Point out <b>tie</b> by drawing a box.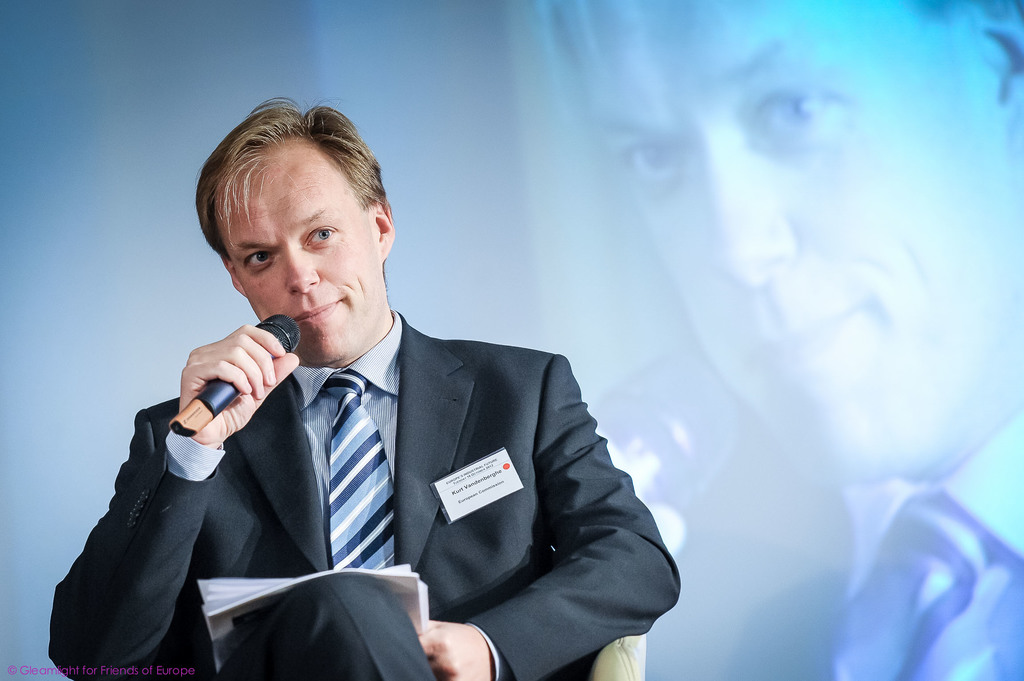
[x1=876, y1=493, x2=1008, y2=680].
